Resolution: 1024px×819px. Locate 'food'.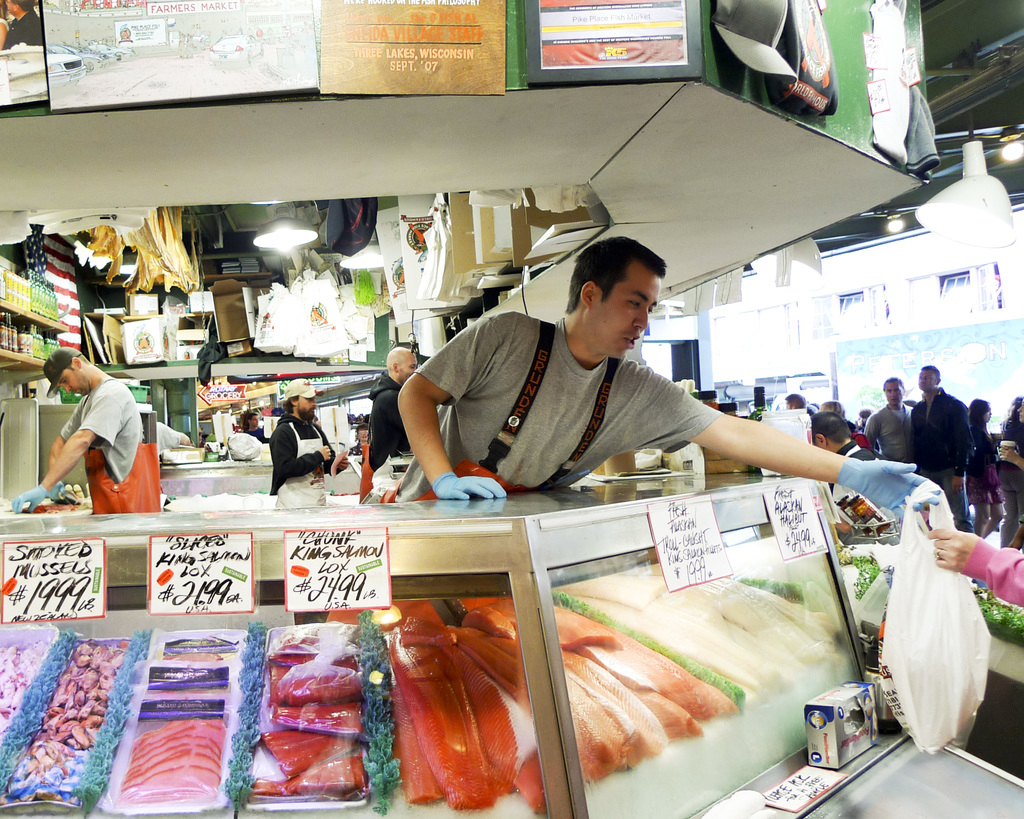
116,639,232,811.
